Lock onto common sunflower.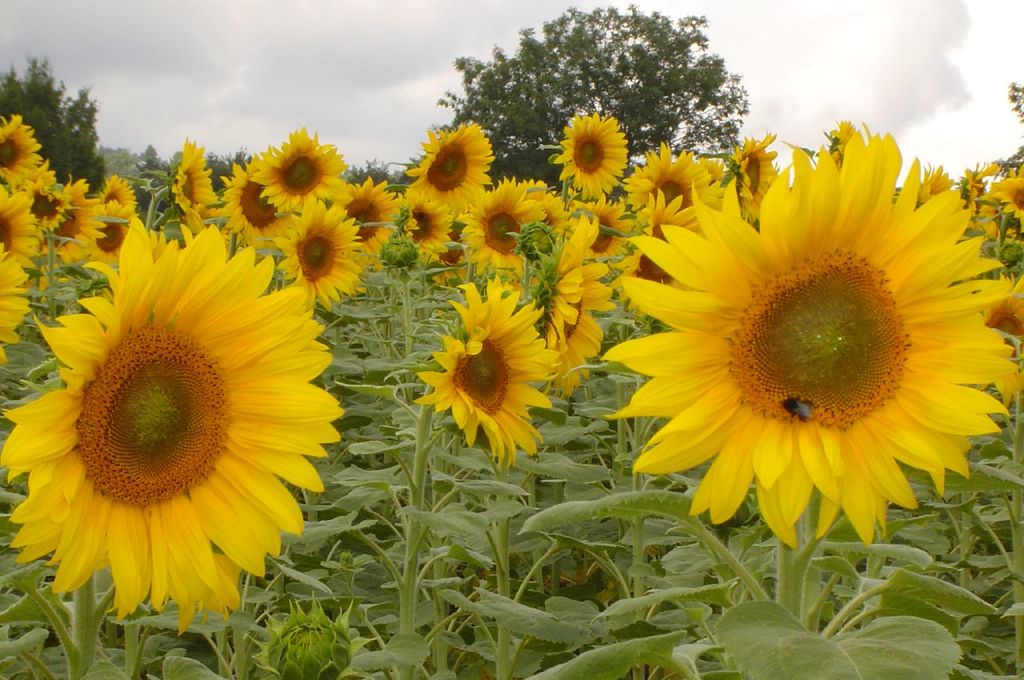
Locked: [608,139,1023,531].
